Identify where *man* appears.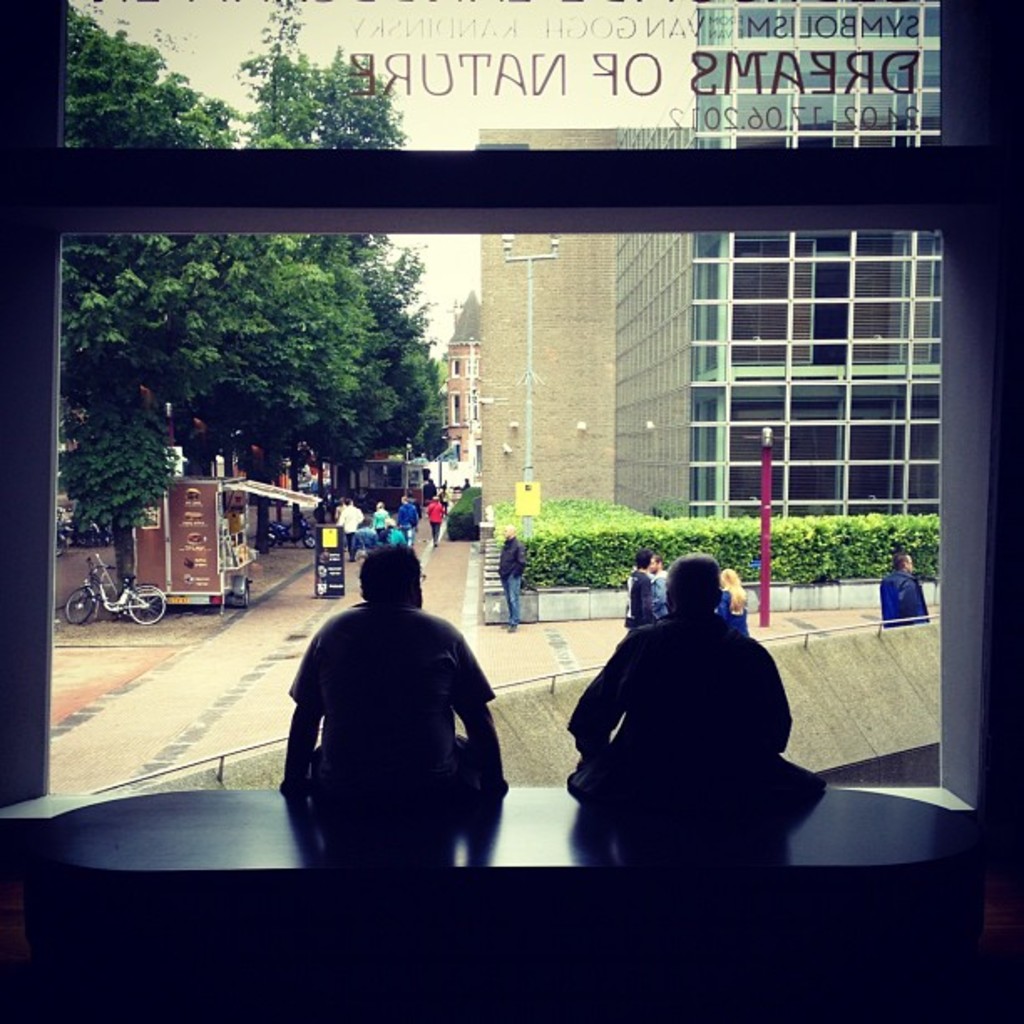
Appears at pyautogui.locateOnScreen(336, 494, 361, 557).
